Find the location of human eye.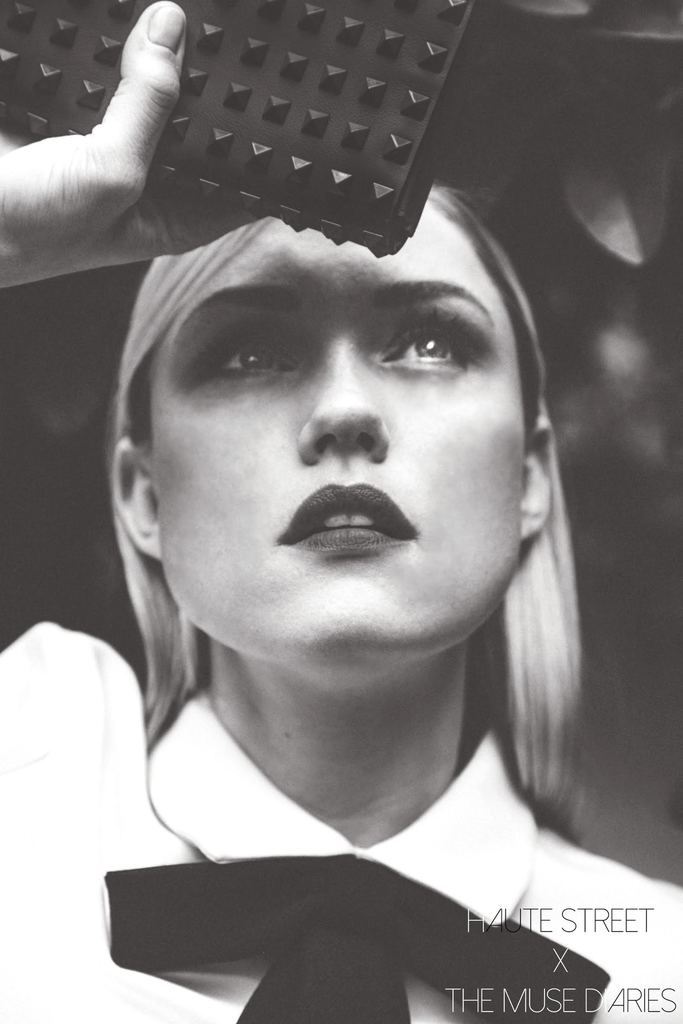
Location: <box>390,307,483,376</box>.
